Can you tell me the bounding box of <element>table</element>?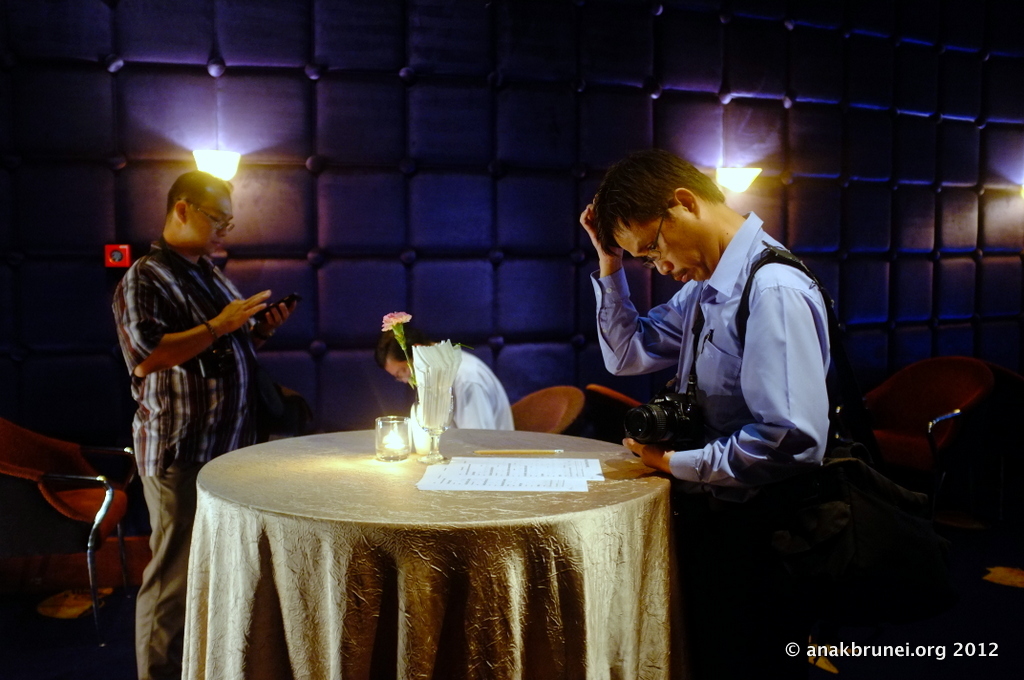
(x1=148, y1=404, x2=678, y2=678).
